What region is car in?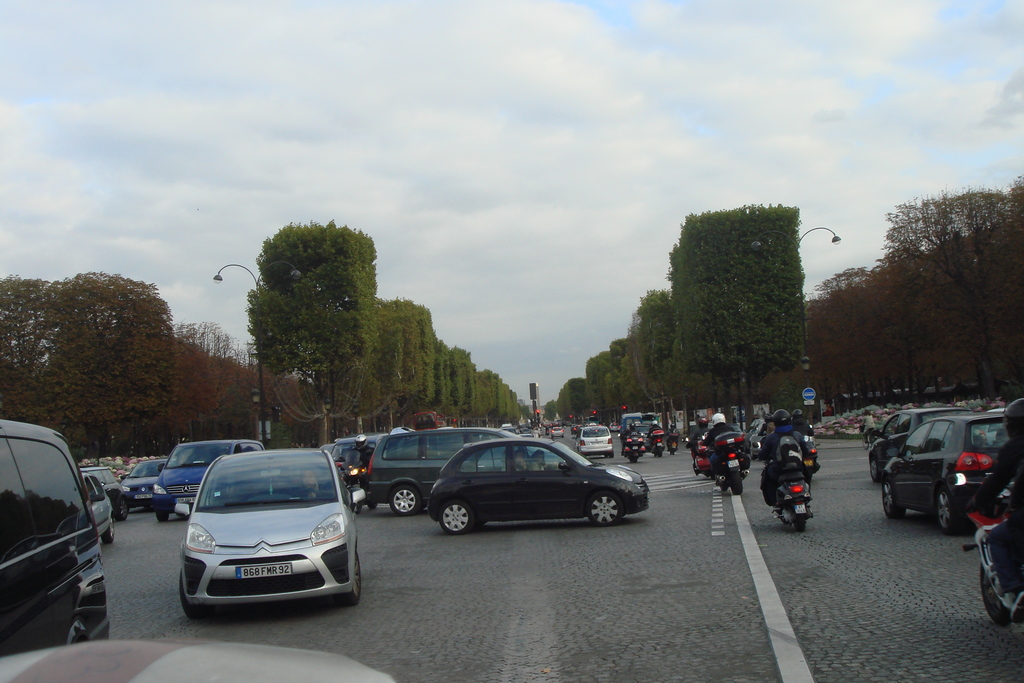
pyautogui.locateOnScreen(429, 439, 648, 533).
